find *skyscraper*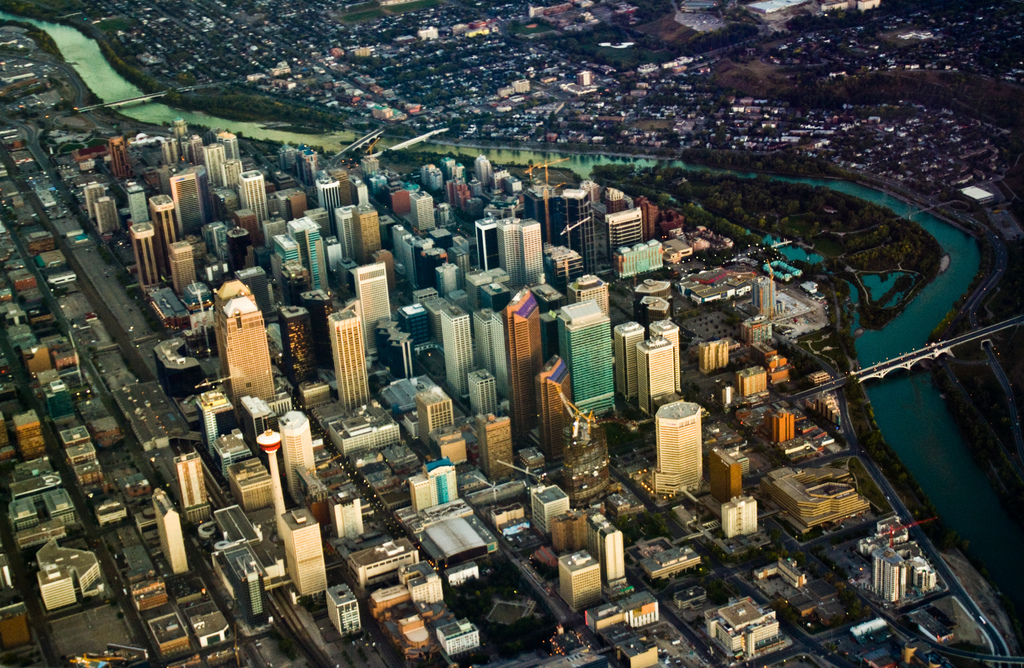
(left=743, top=315, right=772, bottom=346)
